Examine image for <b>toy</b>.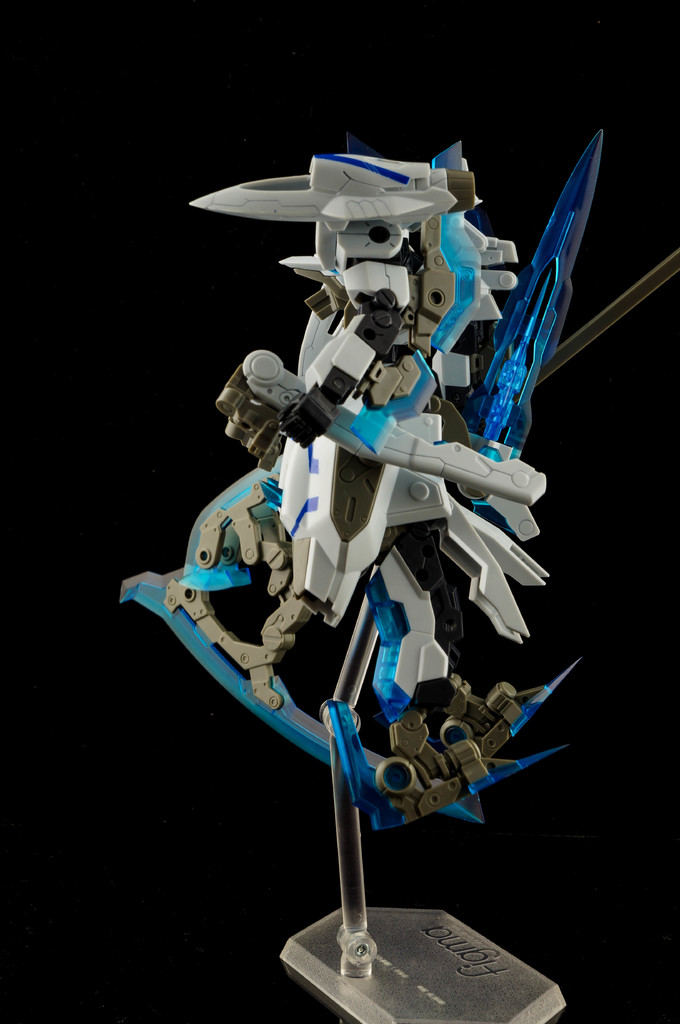
Examination result: BBox(91, 123, 616, 831).
